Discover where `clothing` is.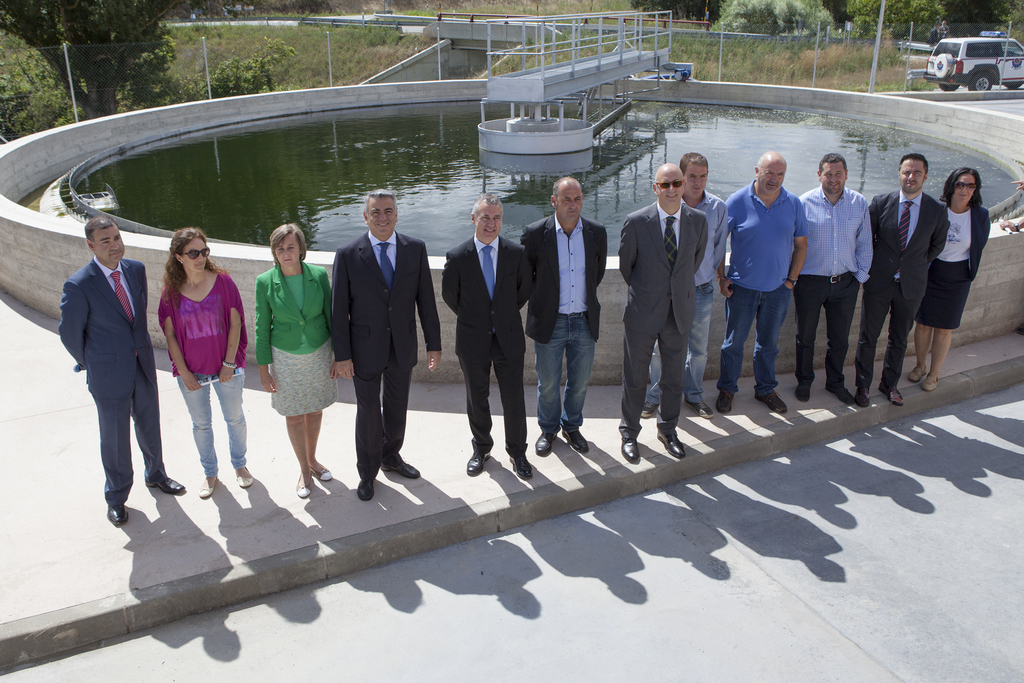
Discovered at Rect(158, 266, 249, 478).
